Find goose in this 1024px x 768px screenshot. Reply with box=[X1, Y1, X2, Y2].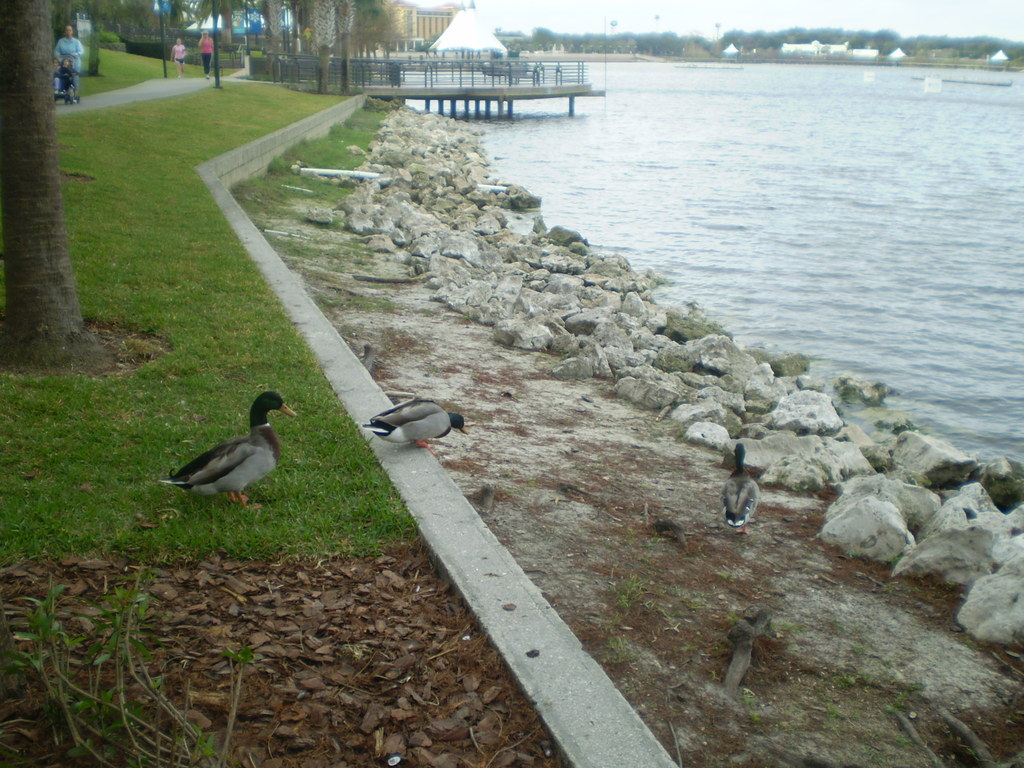
box=[173, 393, 300, 513].
